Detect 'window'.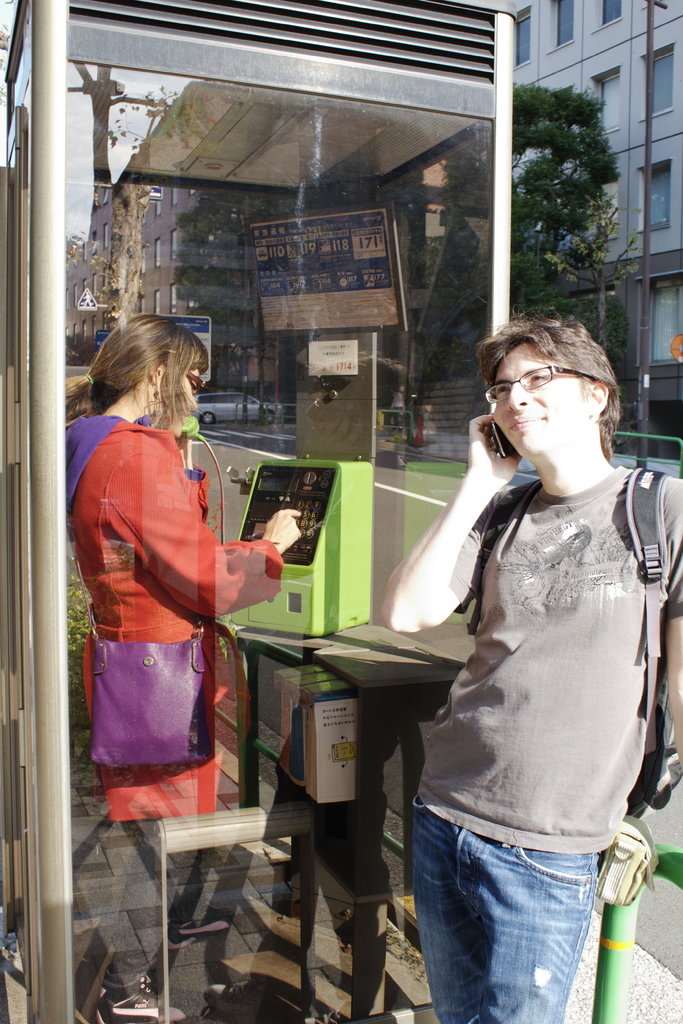
Detected at <bbox>633, 158, 673, 239</bbox>.
